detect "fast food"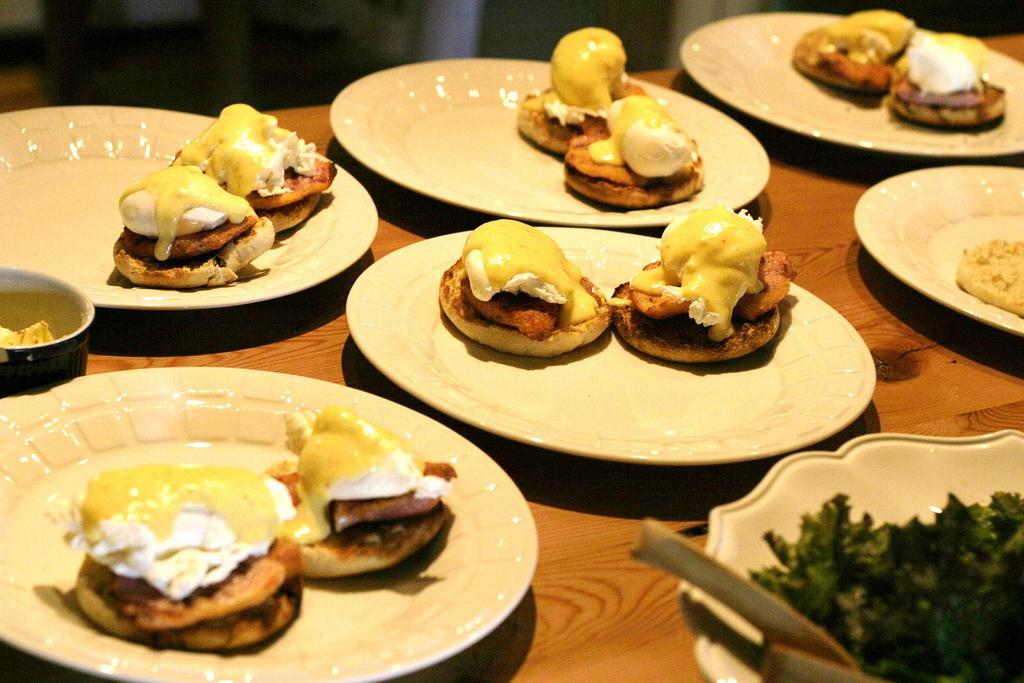
box(515, 24, 643, 154)
